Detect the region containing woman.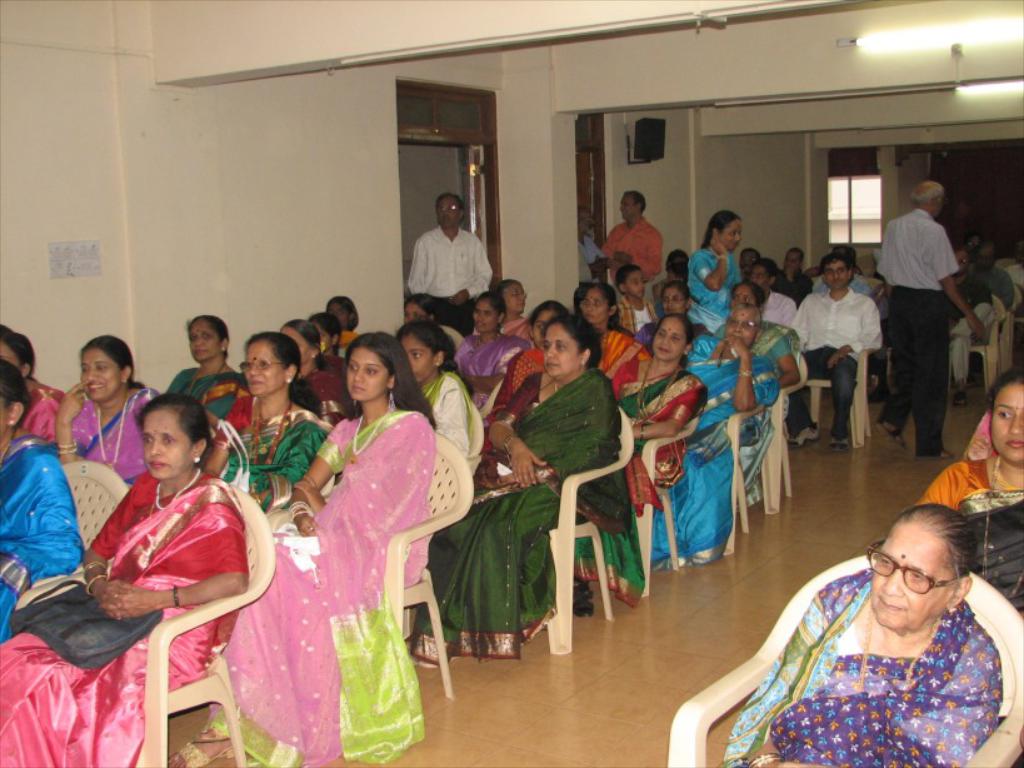
410 318 638 674.
